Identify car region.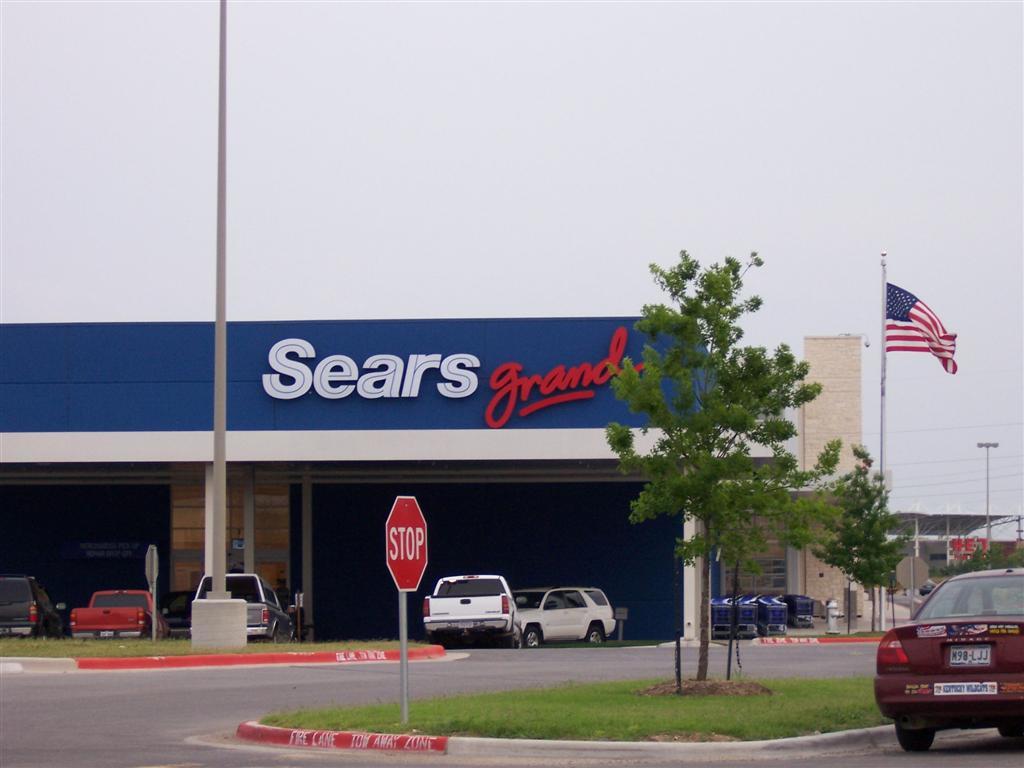
Region: crop(193, 571, 294, 645).
